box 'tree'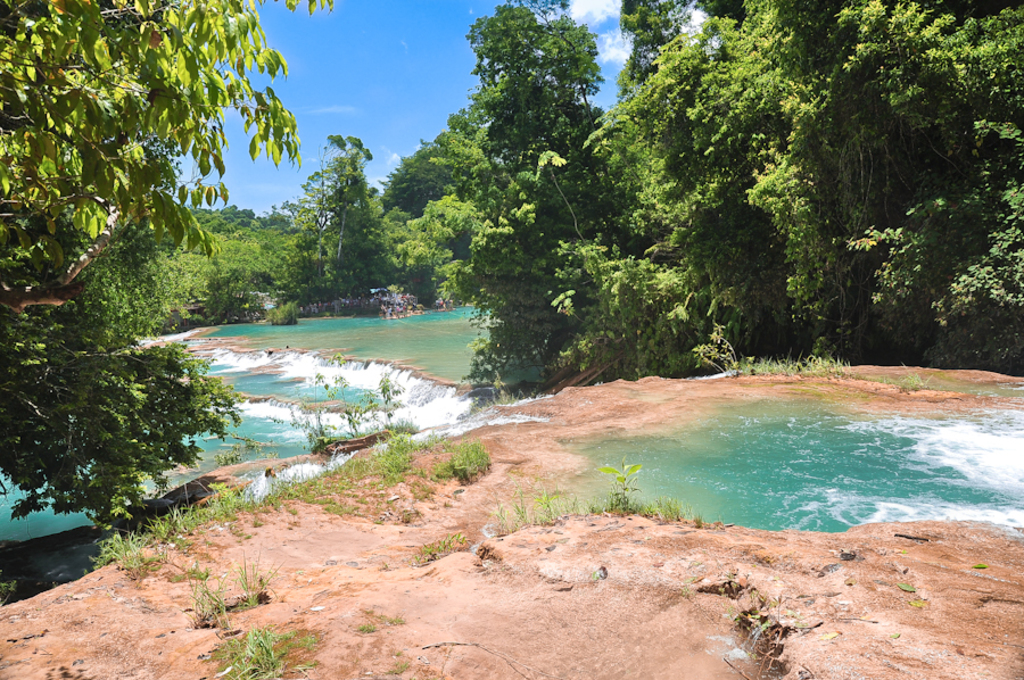
x1=581, y1=0, x2=1023, y2=343
